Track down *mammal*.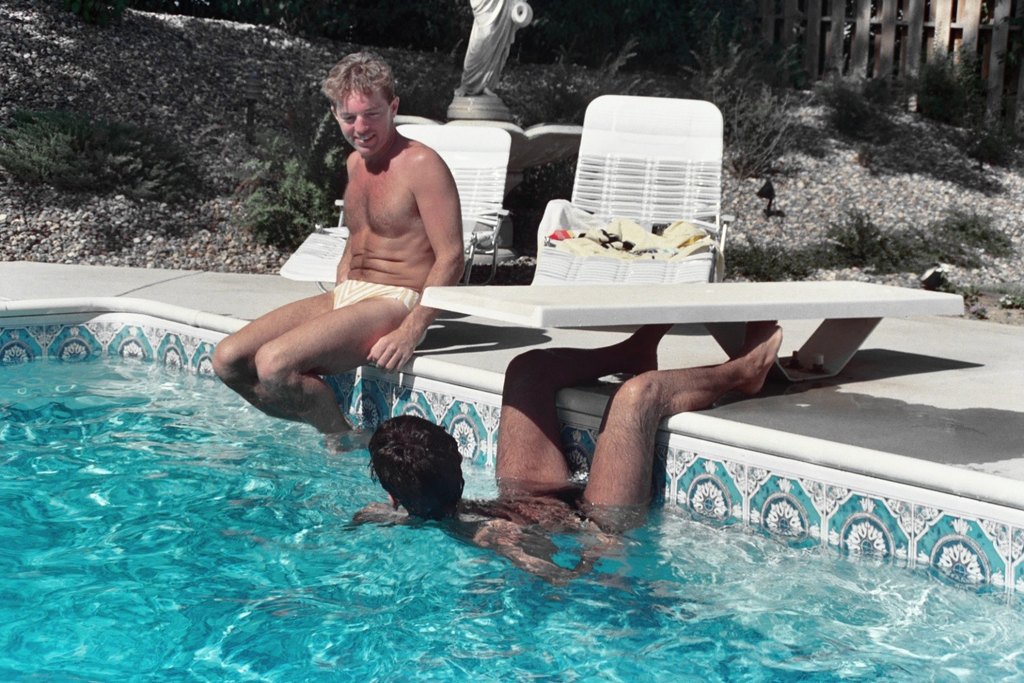
Tracked to {"left": 204, "top": 32, "right": 472, "bottom": 462}.
